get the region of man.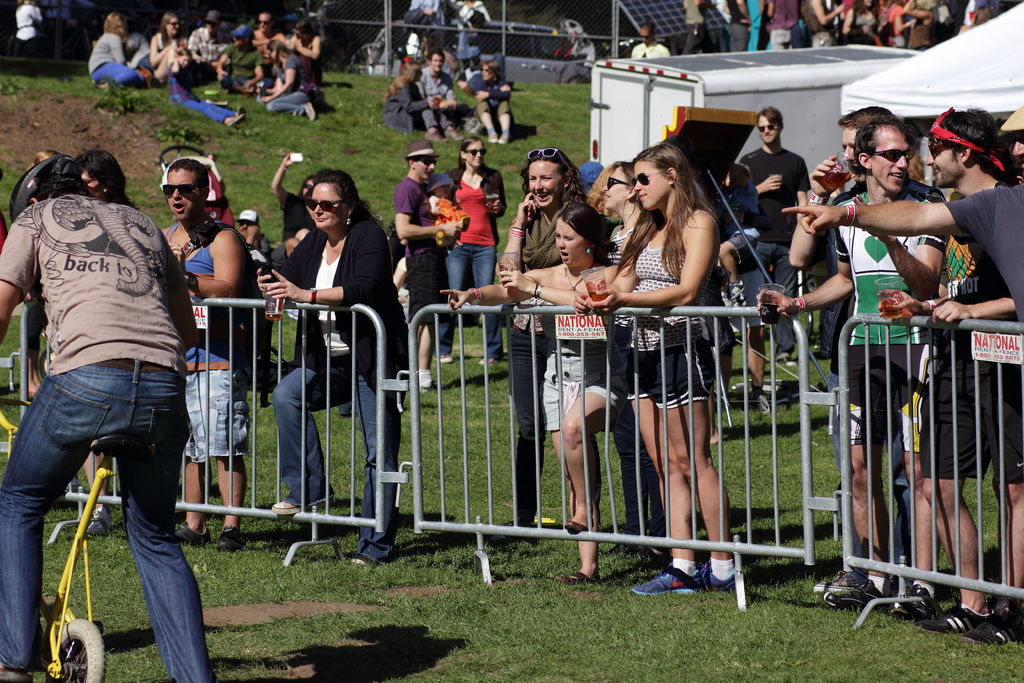
locate(723, 0, 752, 52).
